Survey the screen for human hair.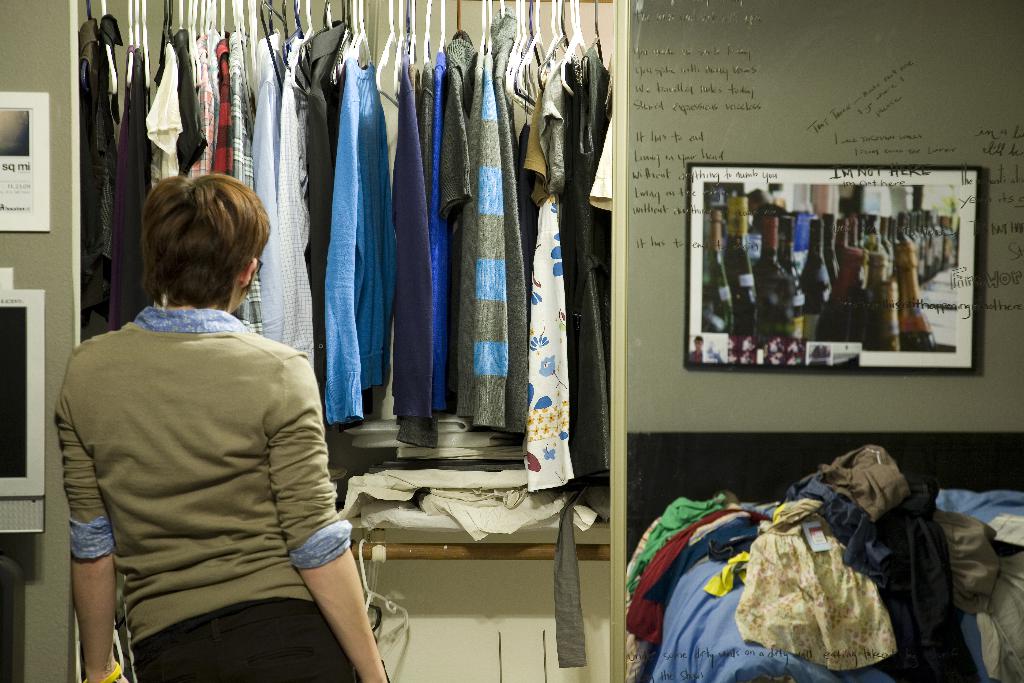
Survey found: BBox(129, 167, 262, 321).
